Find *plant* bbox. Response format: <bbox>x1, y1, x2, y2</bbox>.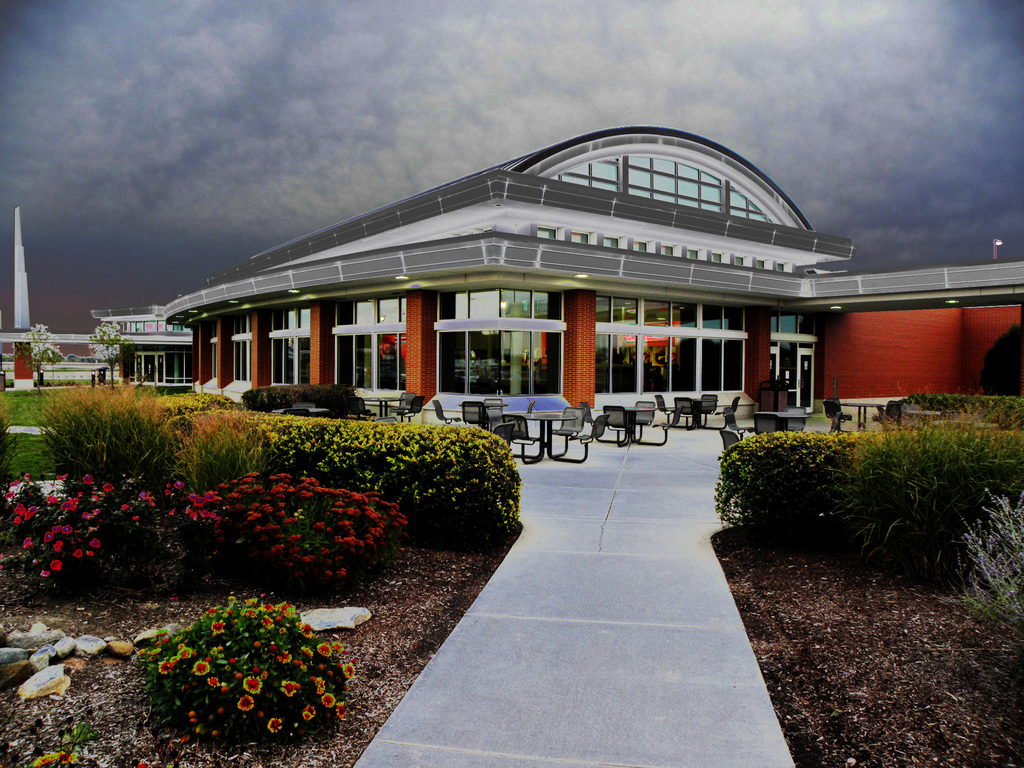
<bbox>880, 394, 1023, 437</bbox>.
